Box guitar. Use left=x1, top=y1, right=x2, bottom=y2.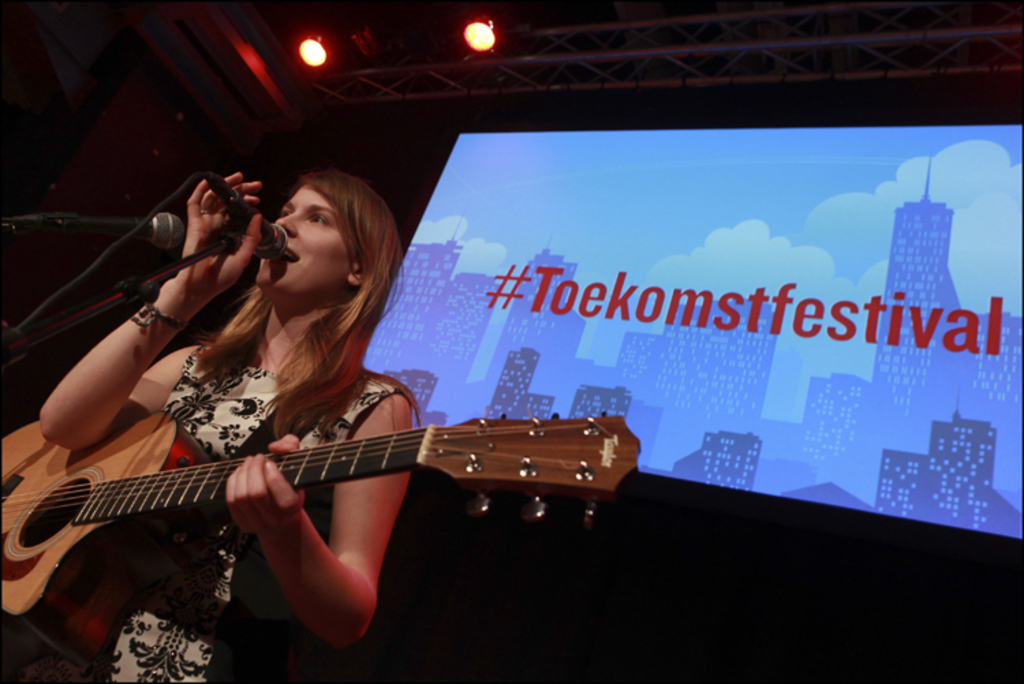
left=5, top=411, right=644, bottom=683.
